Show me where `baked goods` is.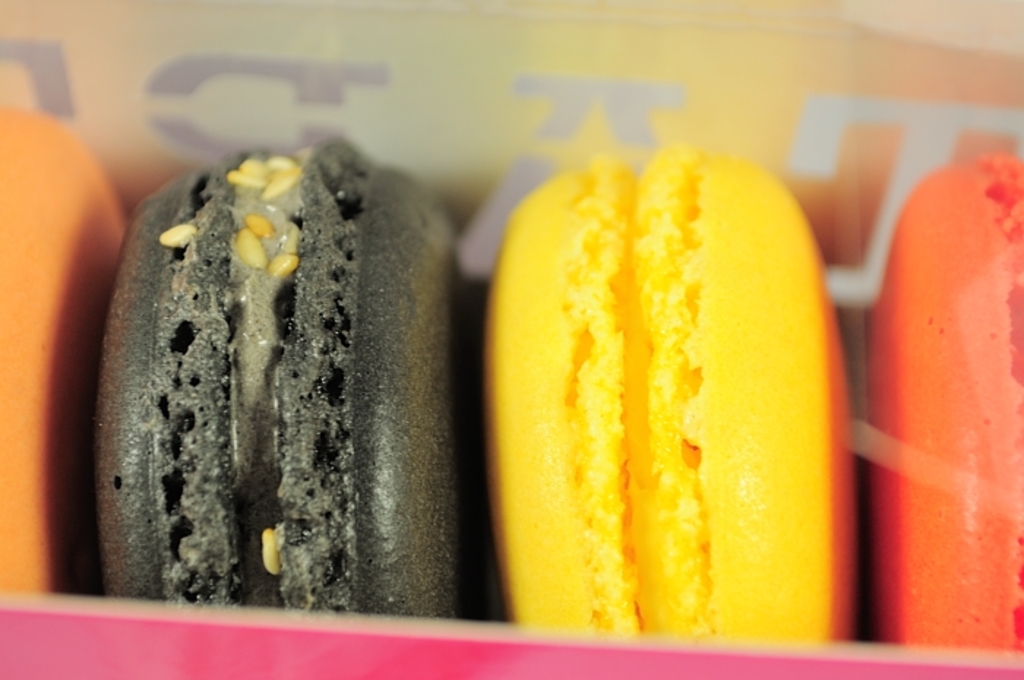
`baked goods` is at (477, 137, 859, 642).
